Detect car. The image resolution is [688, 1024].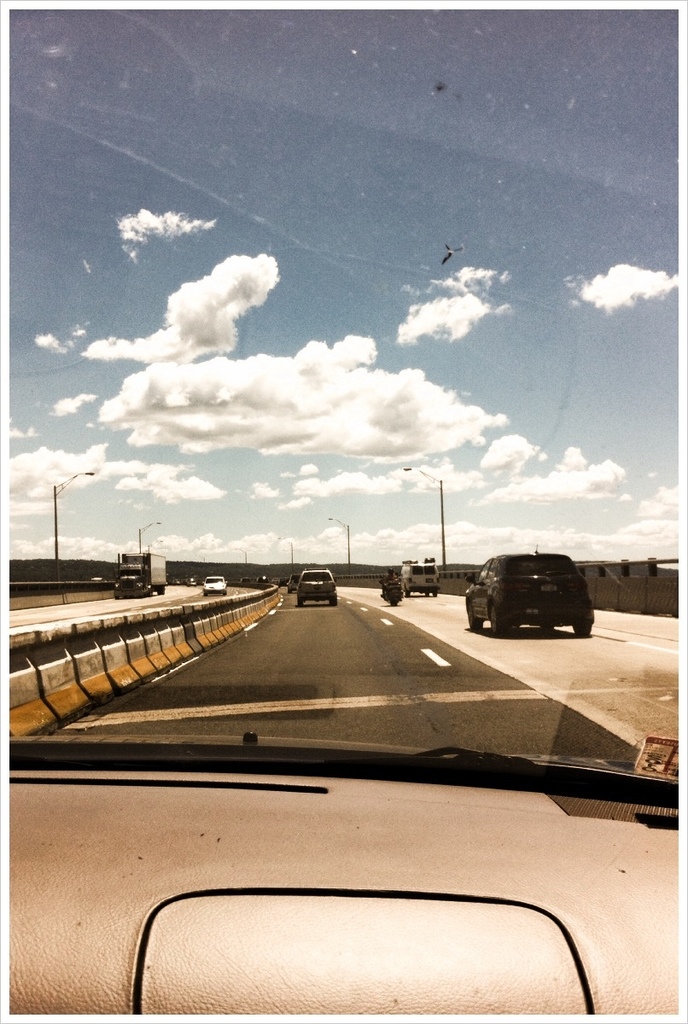
201:573:230:595.
